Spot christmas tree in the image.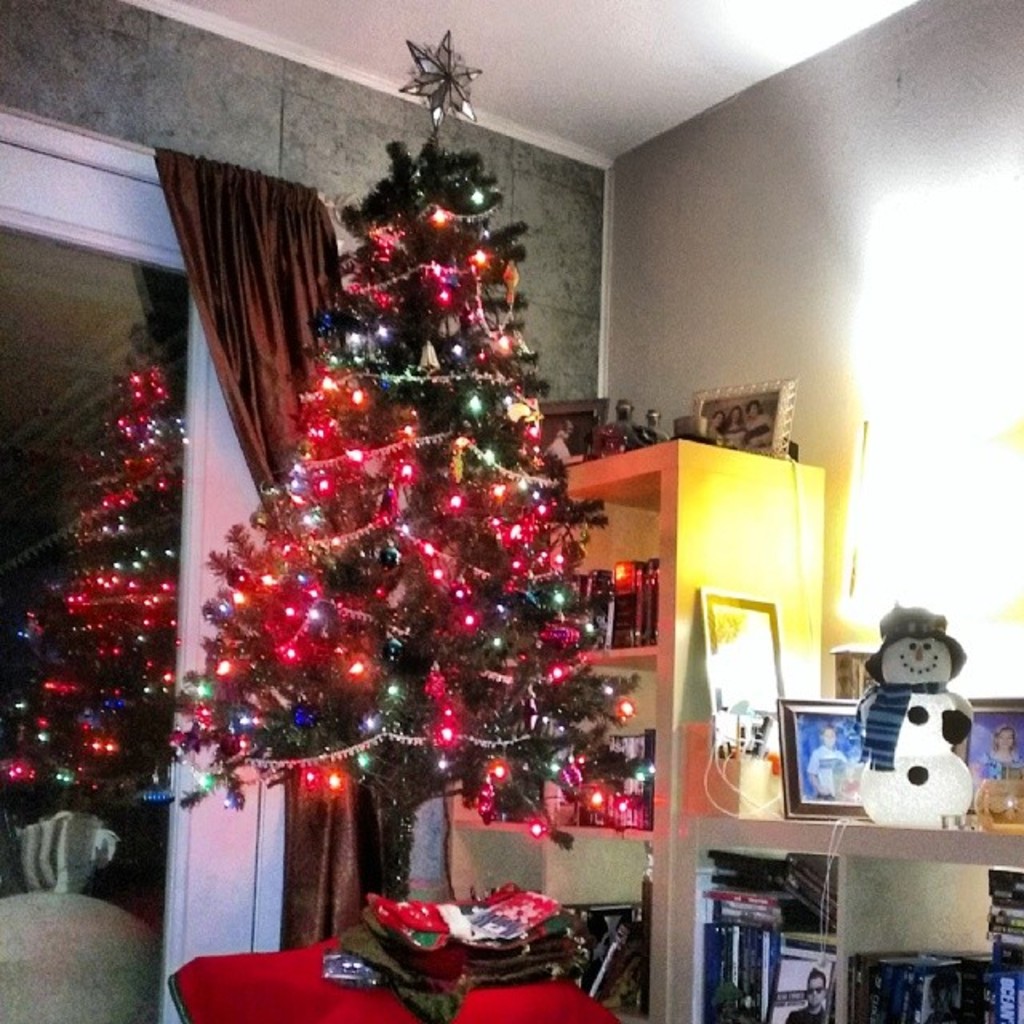
christmas tree found at rect(0, 306, 205, 813).
